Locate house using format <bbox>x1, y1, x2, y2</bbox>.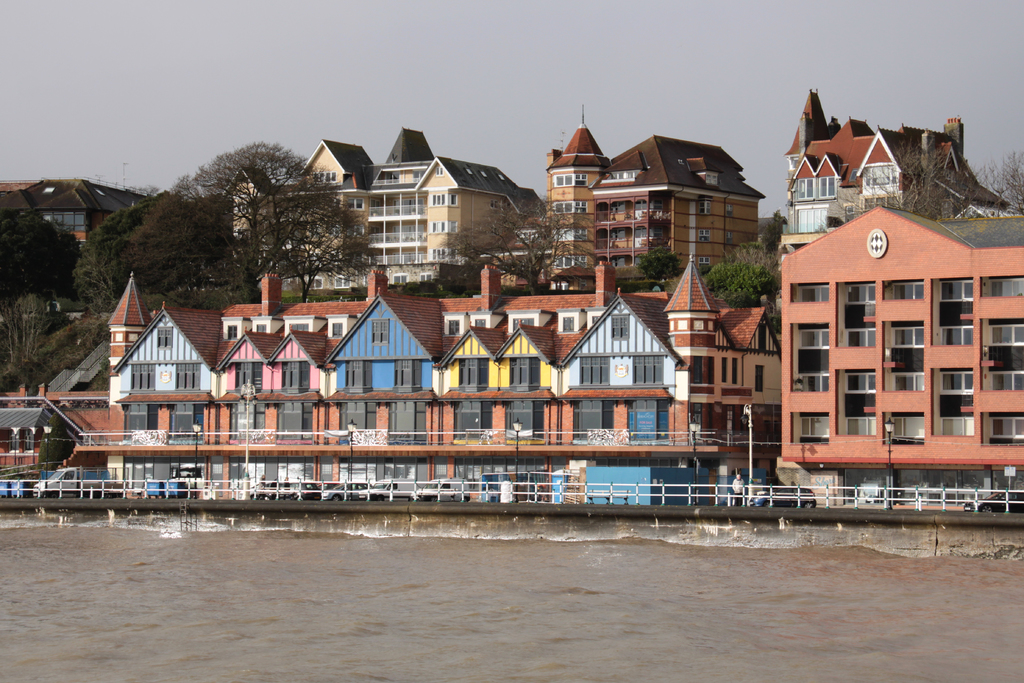
<bbox>775, 208, 1023, 536</bbox>.
